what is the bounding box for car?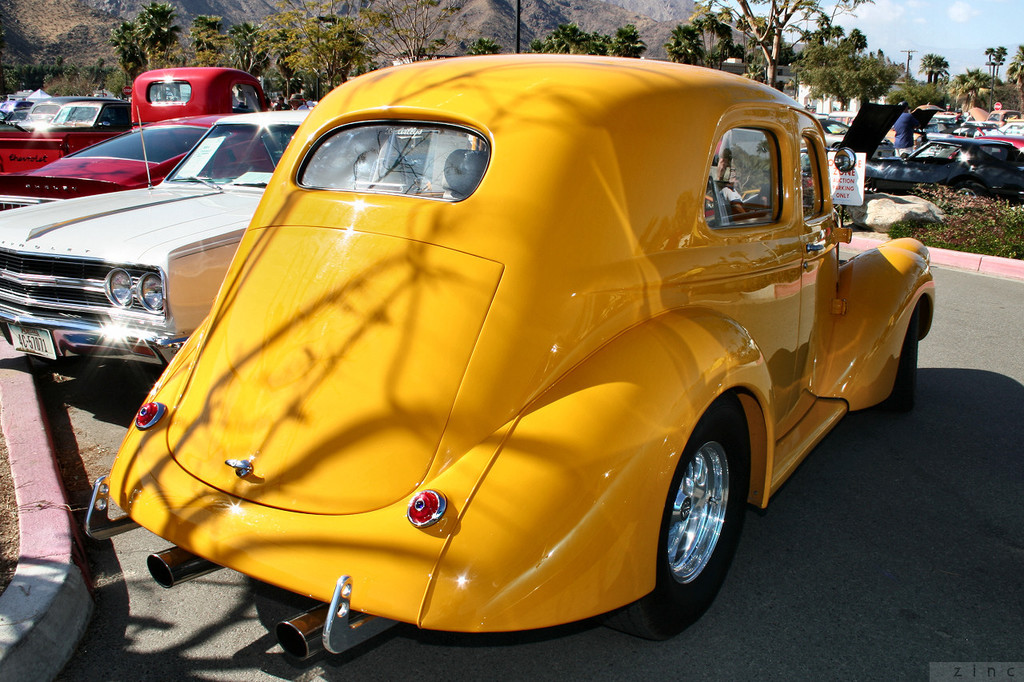
[x1=85, y1=58, x2=938, y2=668].
